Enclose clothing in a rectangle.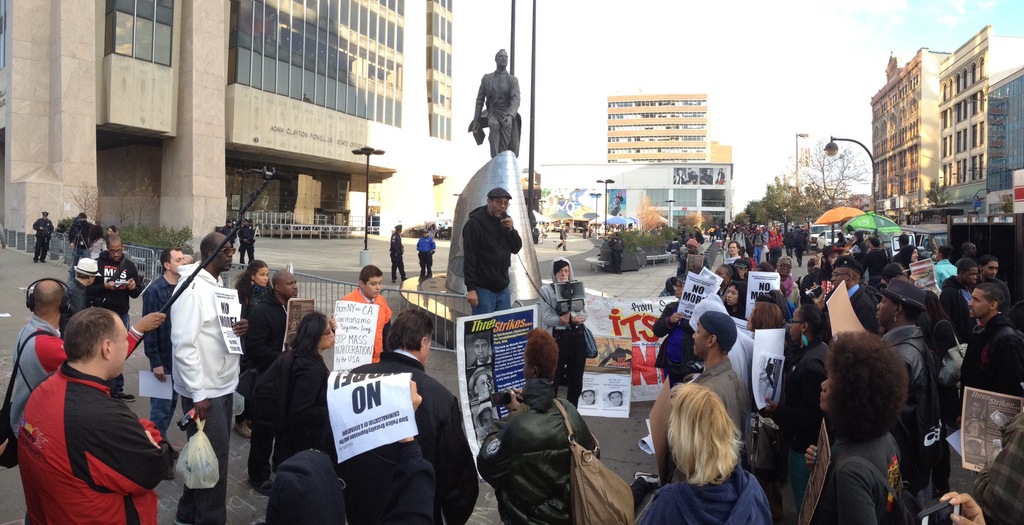
(left=470, top=69, right=527, bottom=156).
